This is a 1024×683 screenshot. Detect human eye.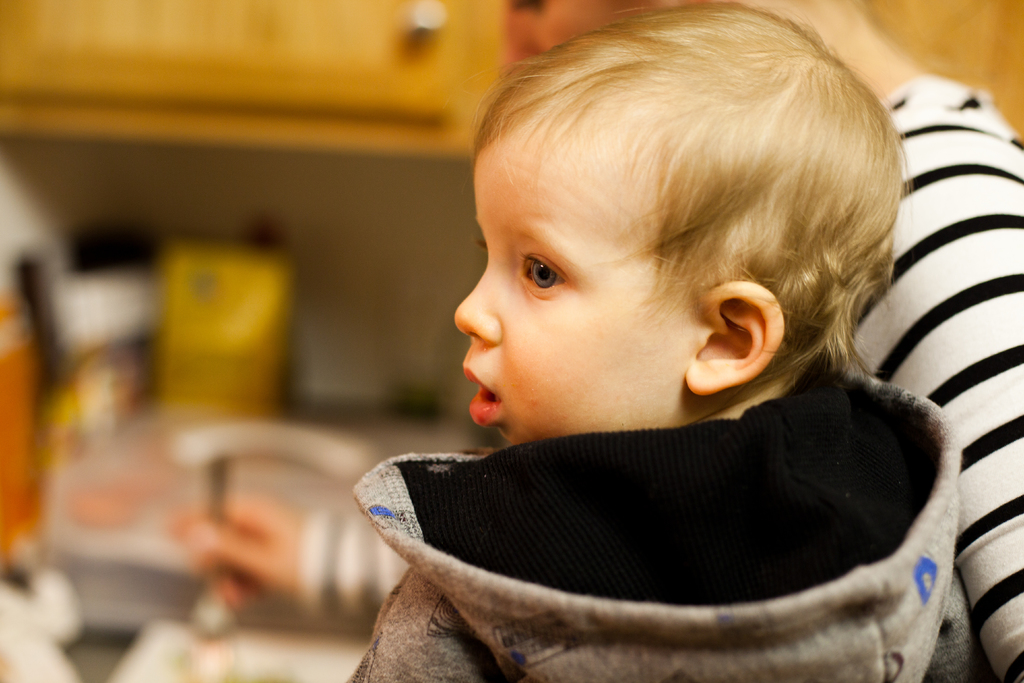
select_region(509, 240, 593, 311).
